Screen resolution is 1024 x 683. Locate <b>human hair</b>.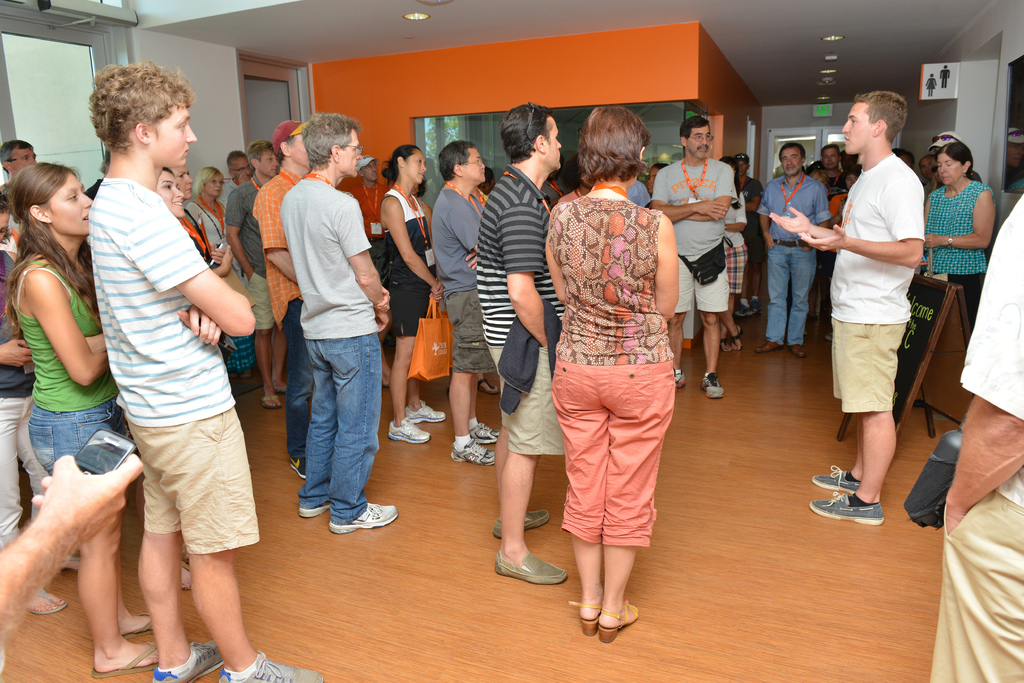
locate(225, 147, 248, 169).
